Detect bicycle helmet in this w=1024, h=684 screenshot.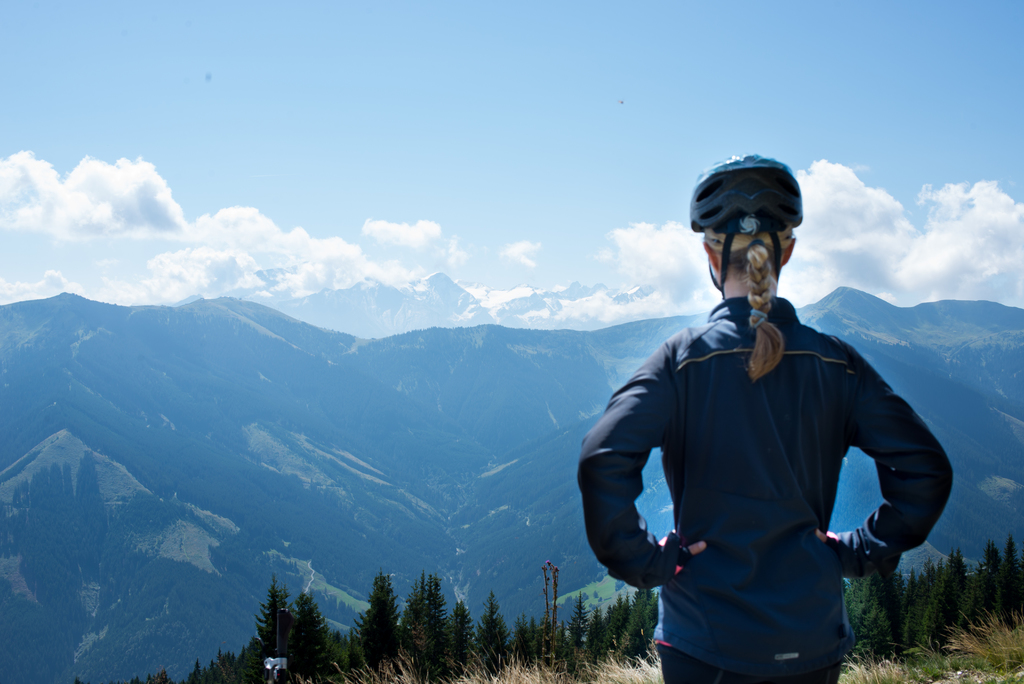
Detection: bbox(687, 153, 796, 229).
